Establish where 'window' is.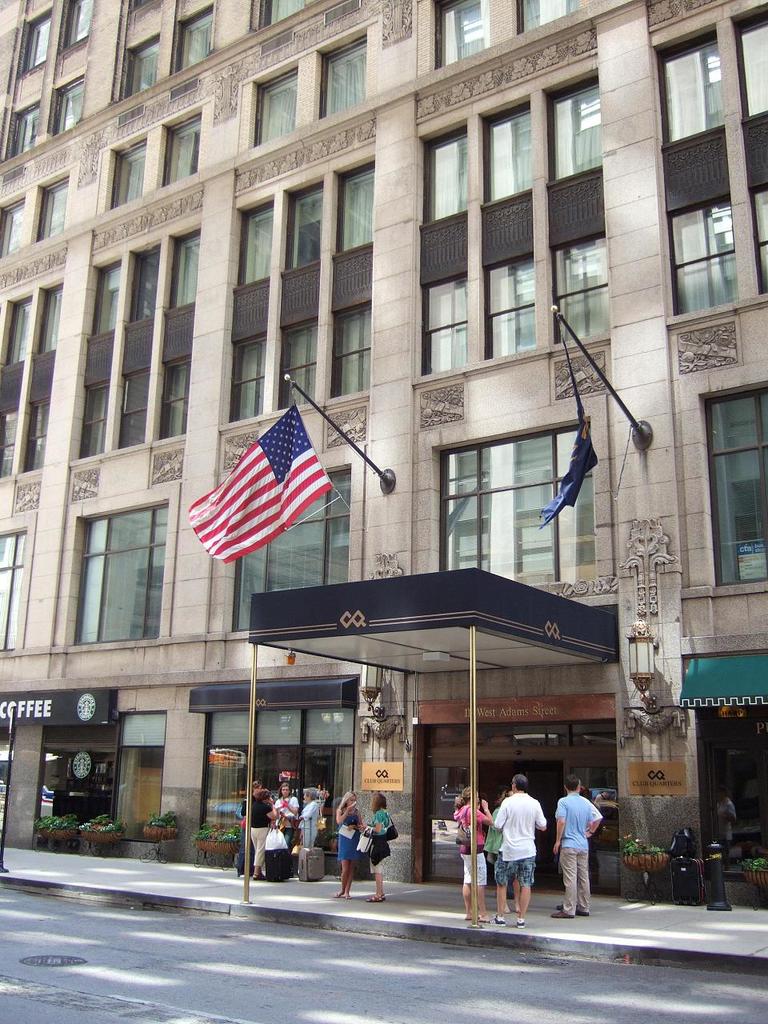
Established at pyautogui.locateOnScreen(480, 249, 536, 365).
